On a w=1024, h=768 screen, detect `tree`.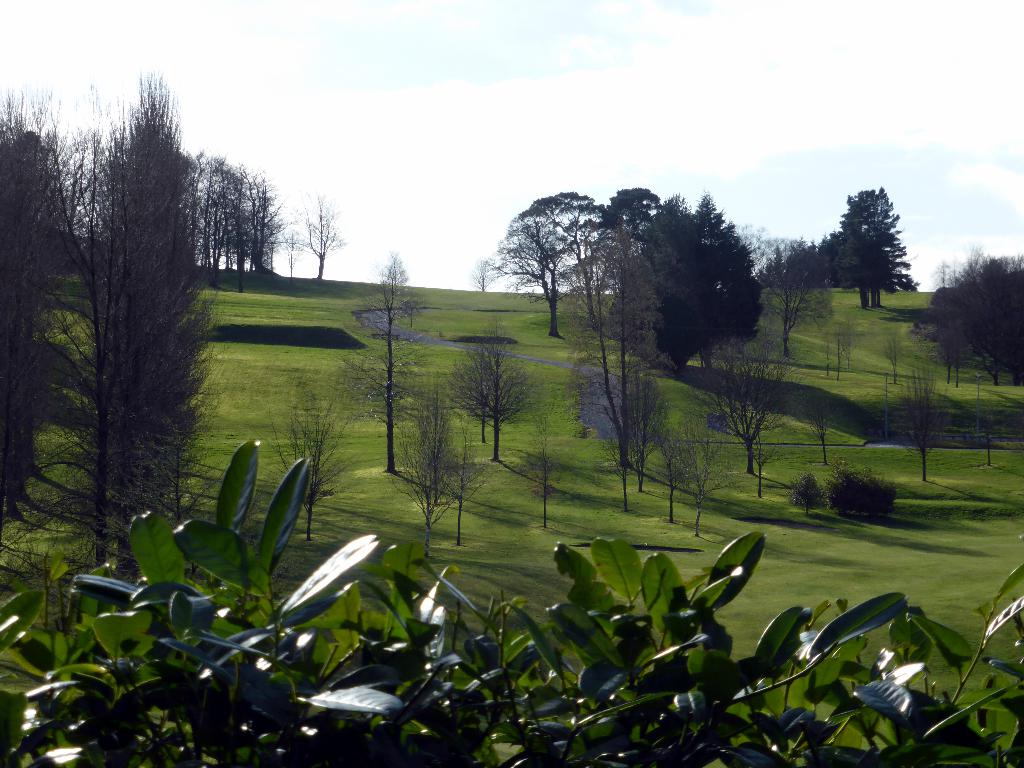
902,364,950,485.
